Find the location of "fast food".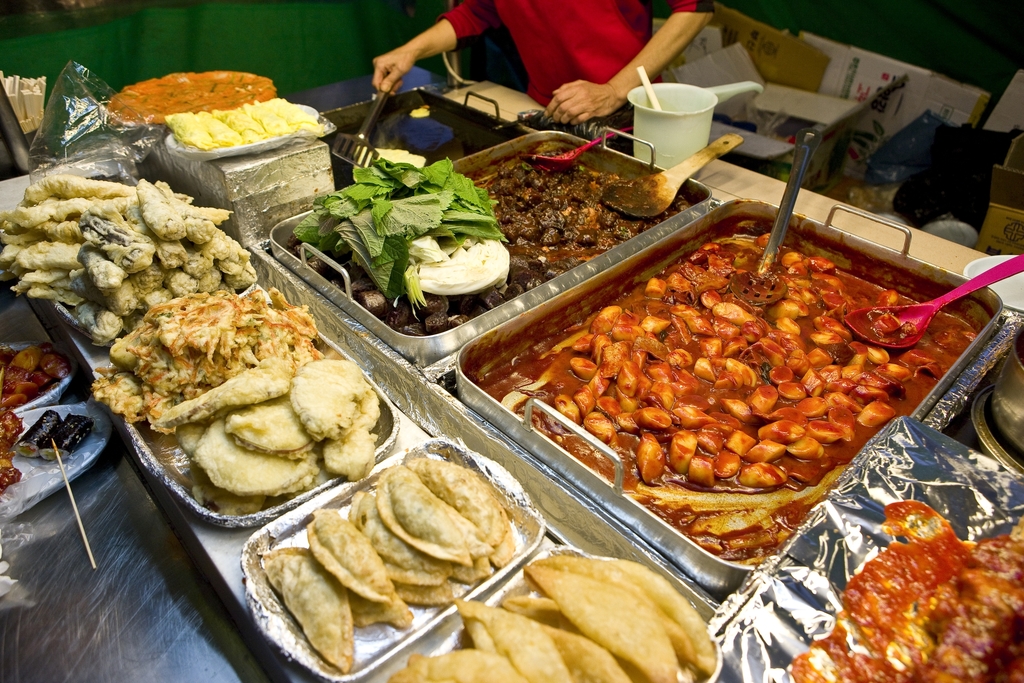
Location: x1=110 y1=69 x2=268 y2=127.
